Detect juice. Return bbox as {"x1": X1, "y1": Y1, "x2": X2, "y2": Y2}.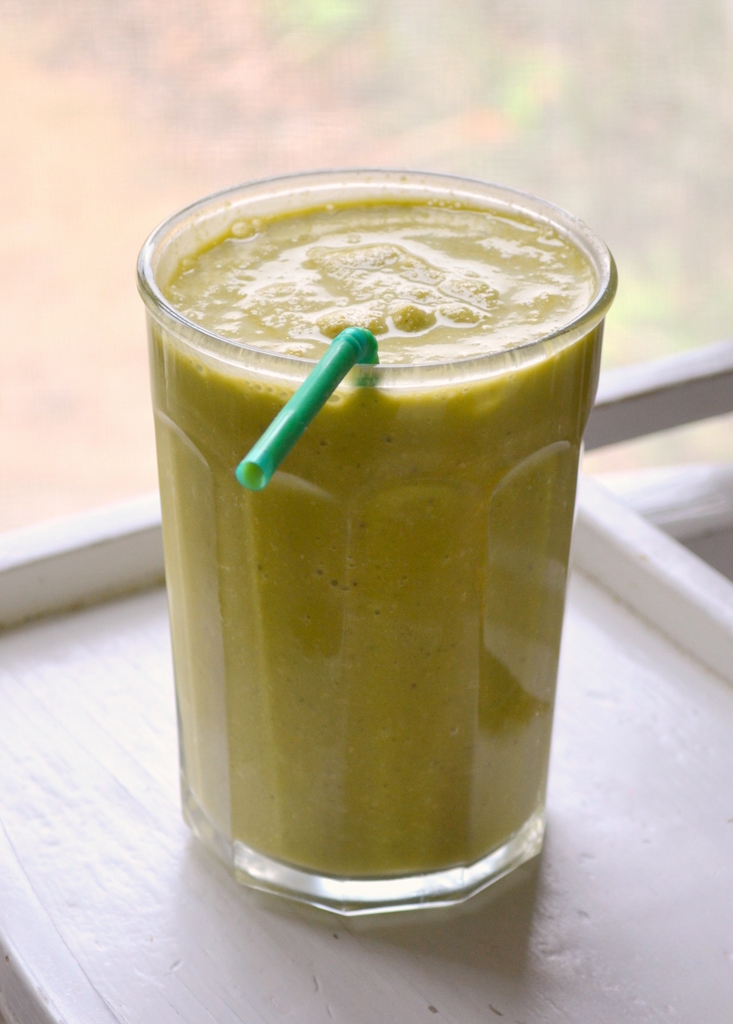
{"x1": 149, "y1": 182, "x2": 603, "y2": 884}.
